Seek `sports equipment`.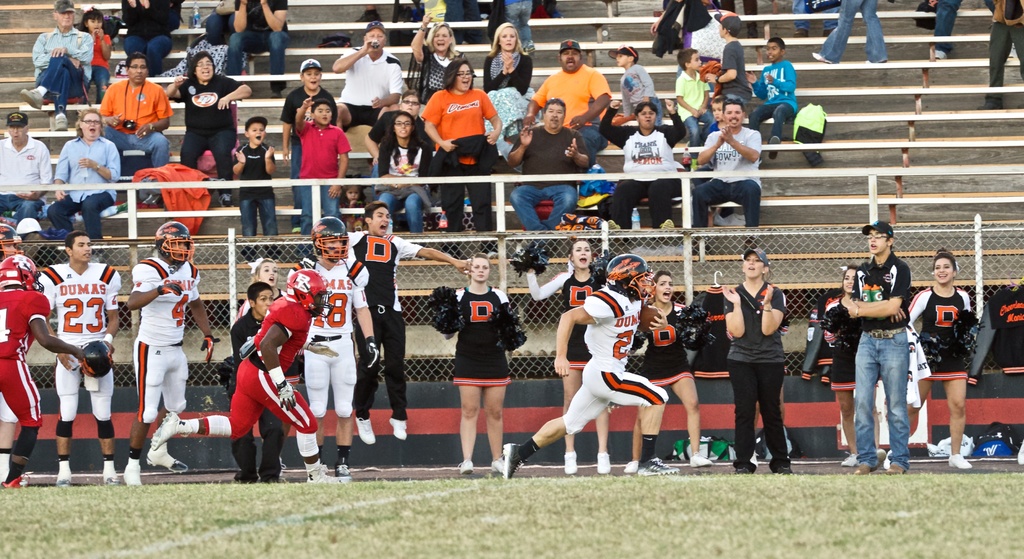
x1=278, y1=376, x2=298, y2=412.
